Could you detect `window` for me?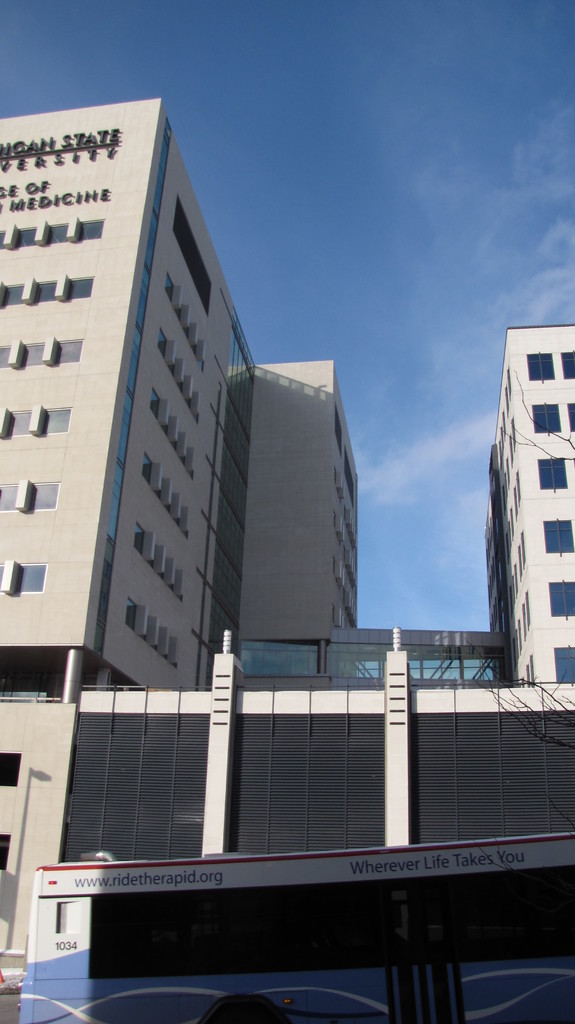
Detection result: <bbox>548, 582, 574, 618</bbox>.
